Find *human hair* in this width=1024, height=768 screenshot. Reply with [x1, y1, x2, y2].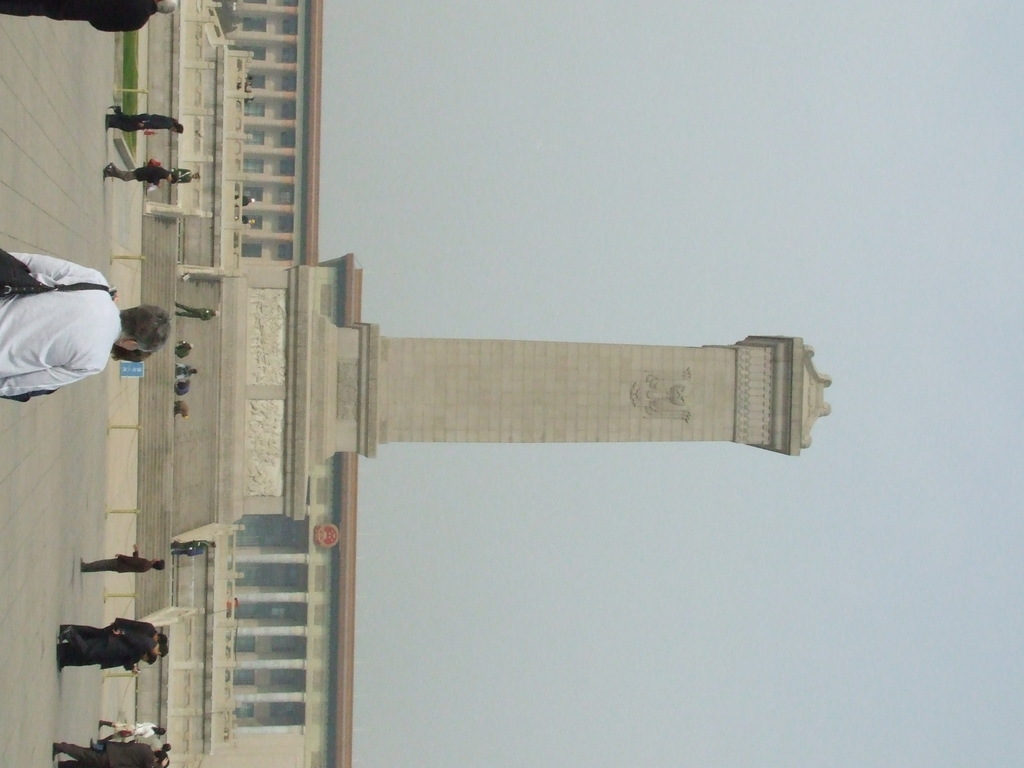
[155, 753, 167, 765].
